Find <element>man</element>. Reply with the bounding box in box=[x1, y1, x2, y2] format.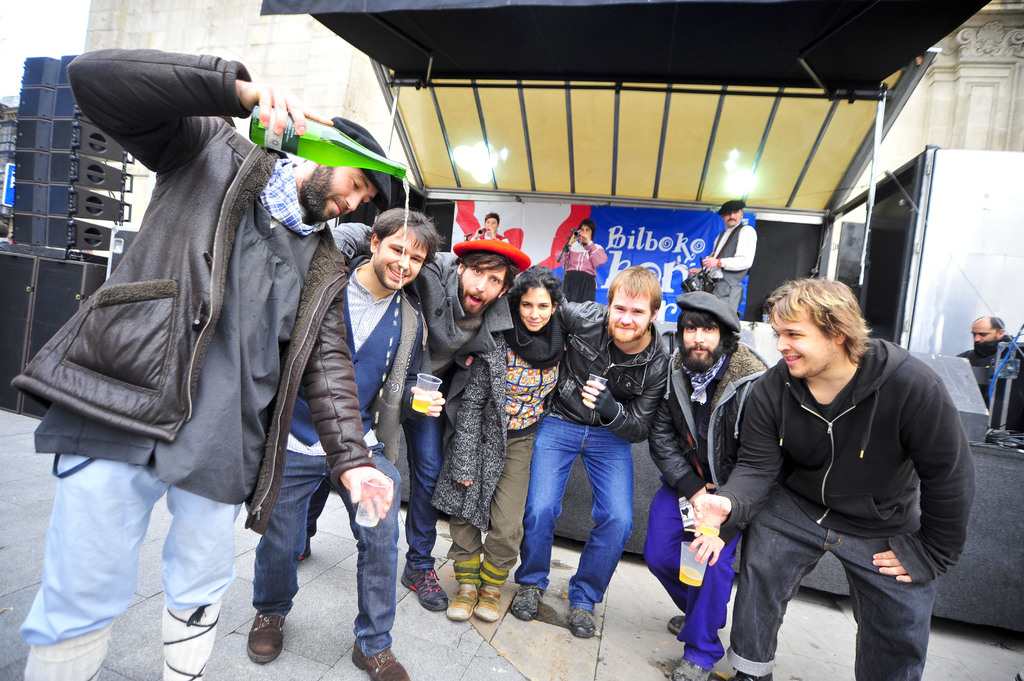
box=[957, 314, 1023, 444].
